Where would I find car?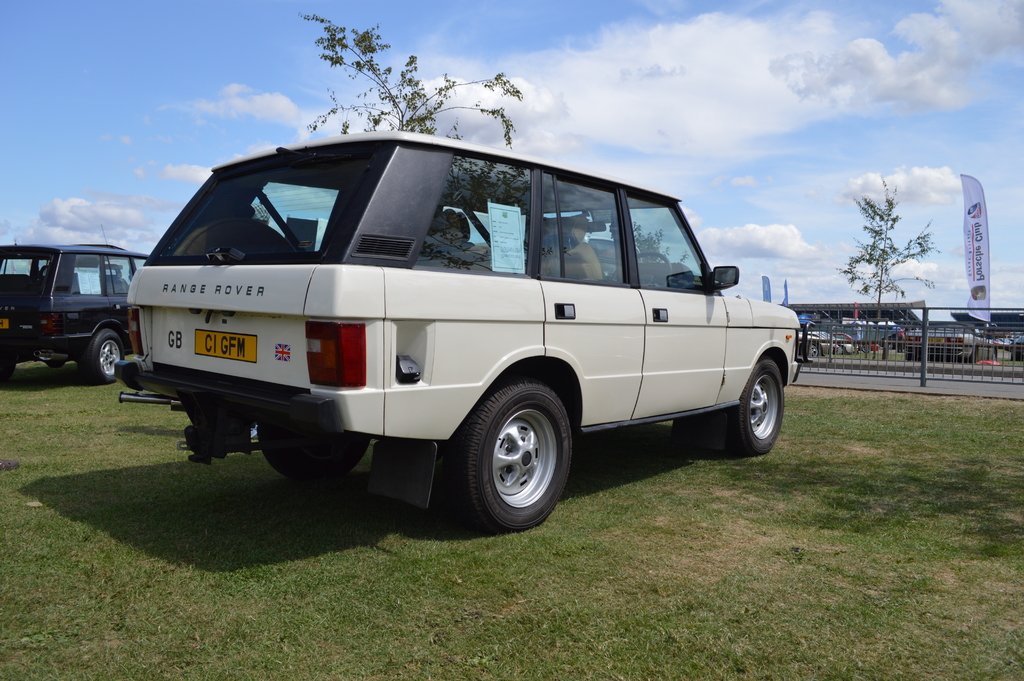
At {"left": 810, "top": 325, "right": 852, "bottom": 361}.
